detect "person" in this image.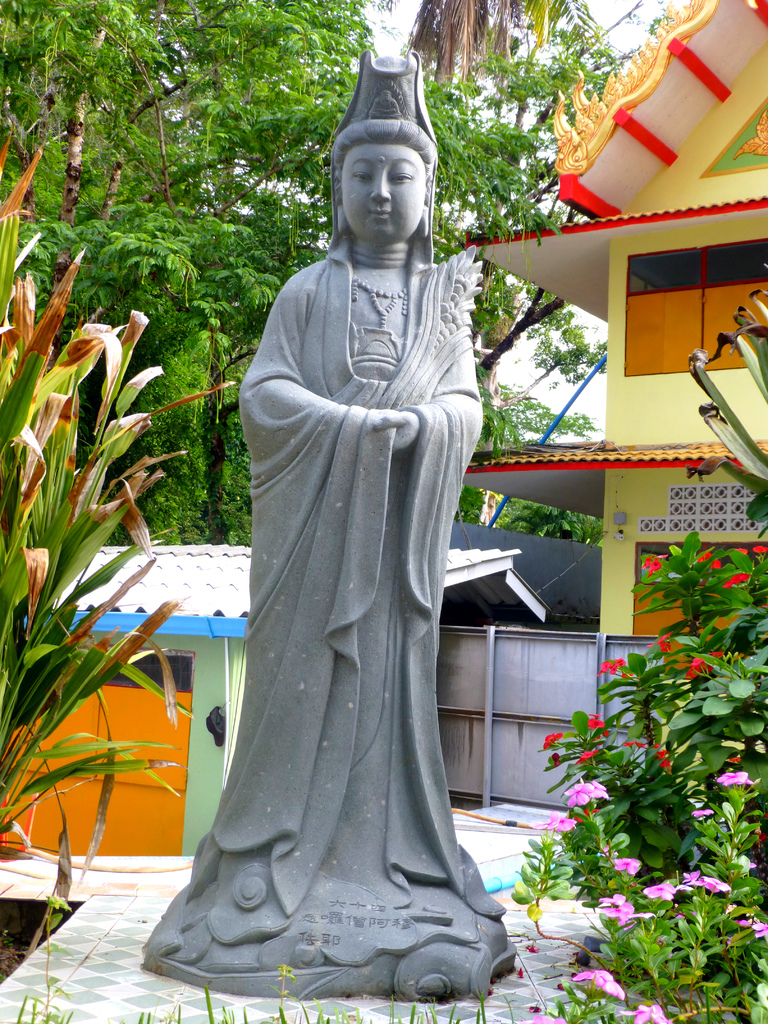
Detection: [left=214, top=47, right=500, bottom=909].
